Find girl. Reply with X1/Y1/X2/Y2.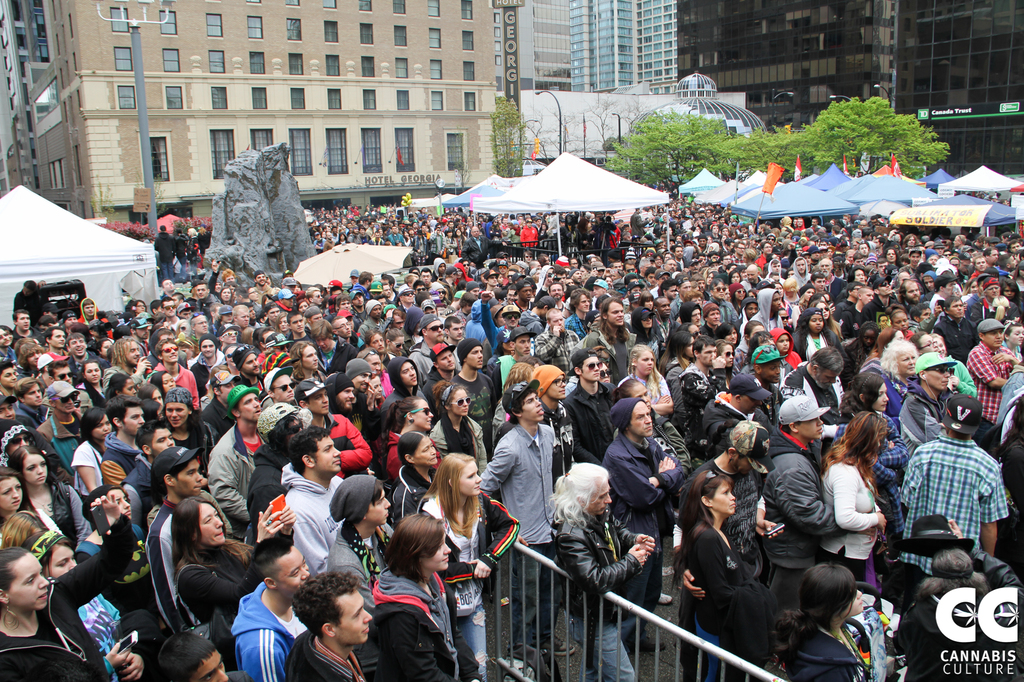
705/280/733/322.
